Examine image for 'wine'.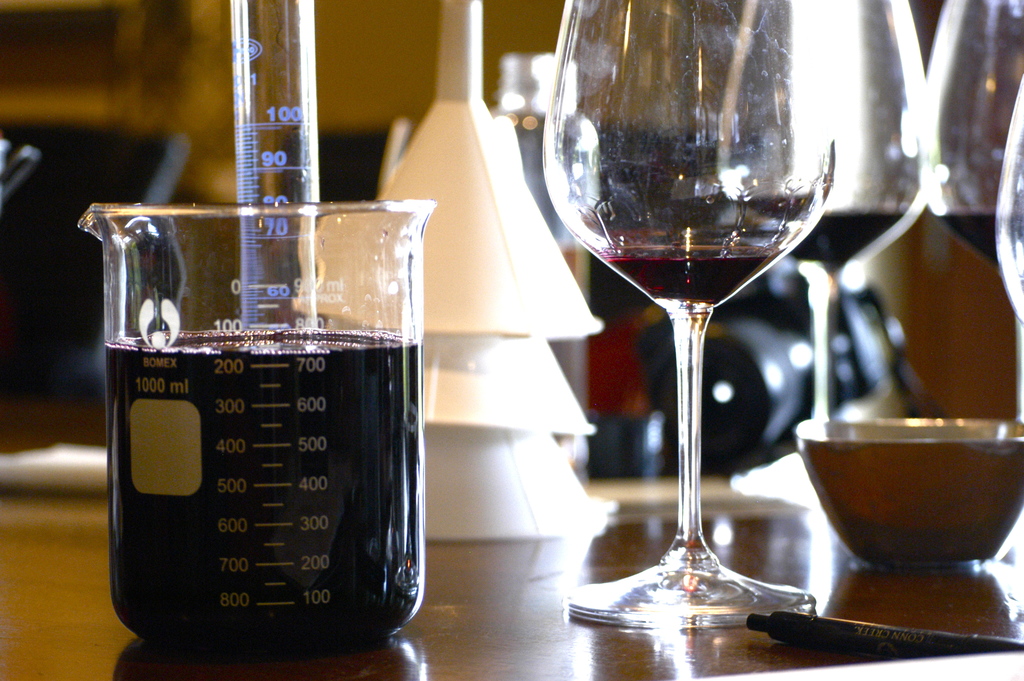
Examination result: [105,325,424,660].
